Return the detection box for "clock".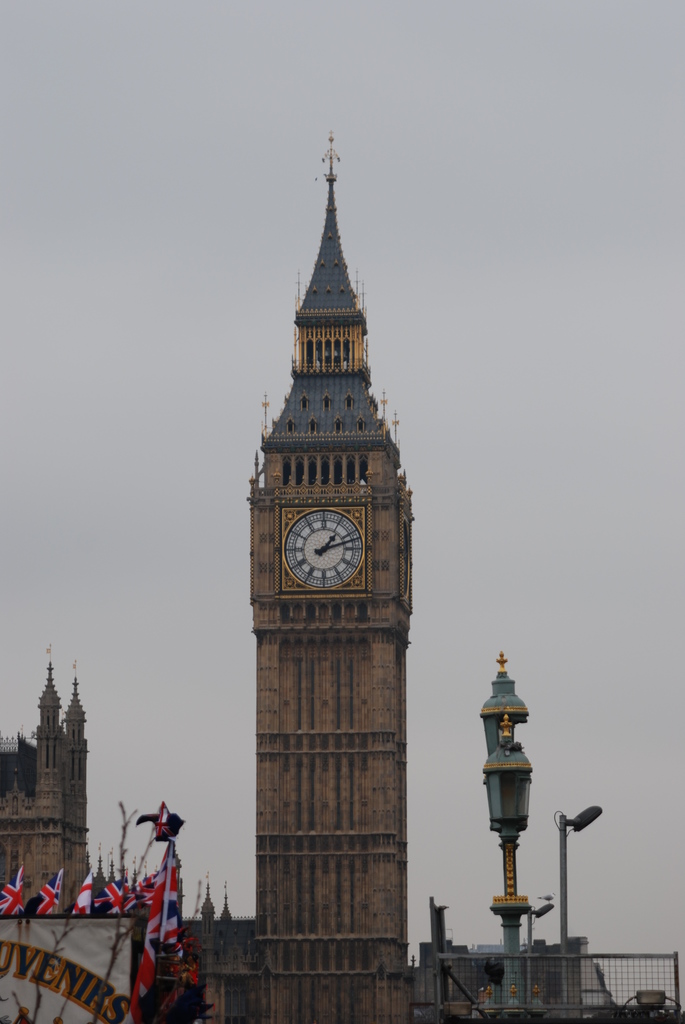
bbox=(271, 513, 379, 594).
